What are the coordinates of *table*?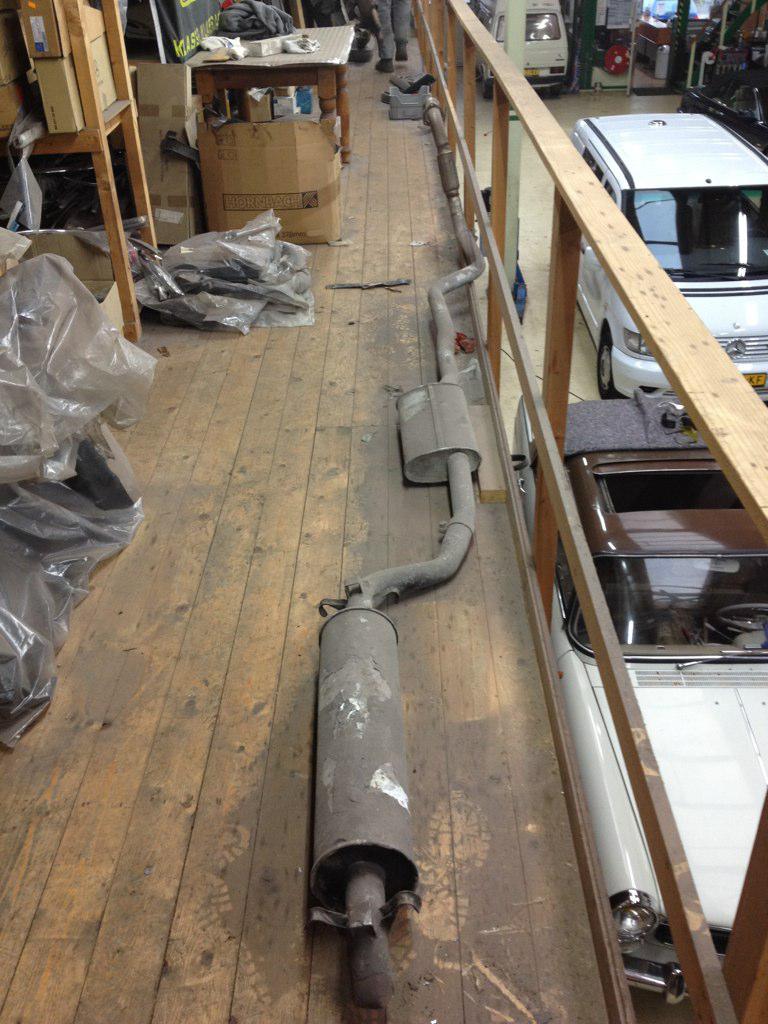
(x1=182, y1=23, x2=360, y2=156).
